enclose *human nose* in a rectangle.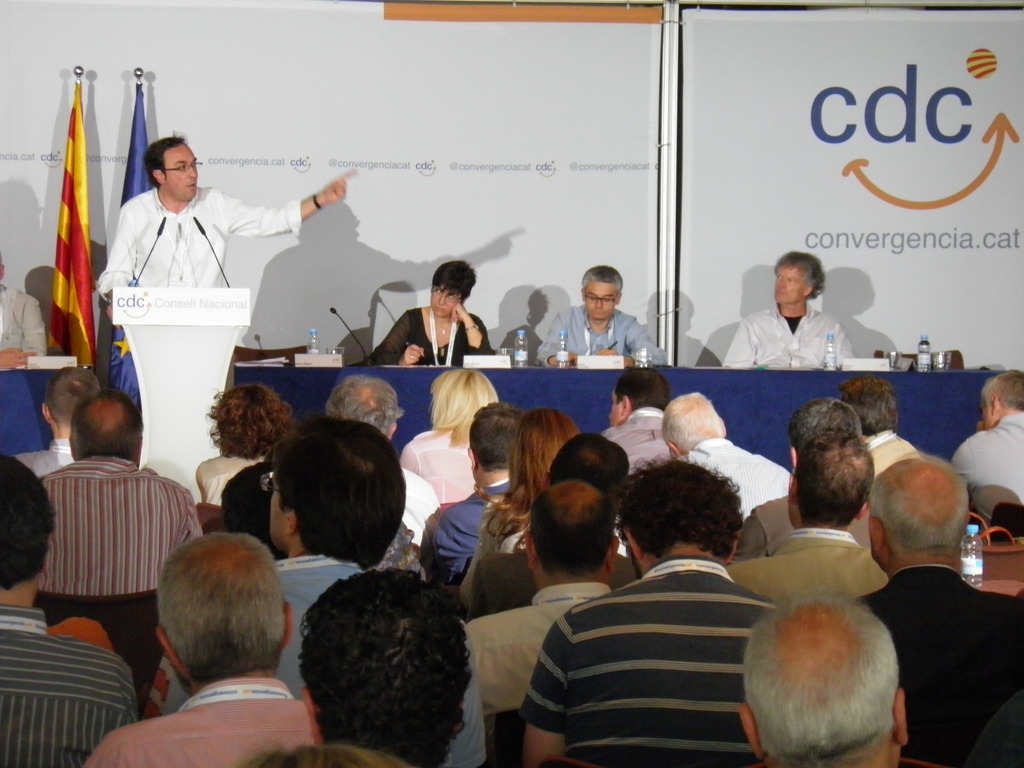
435, 294, 445, 305.
